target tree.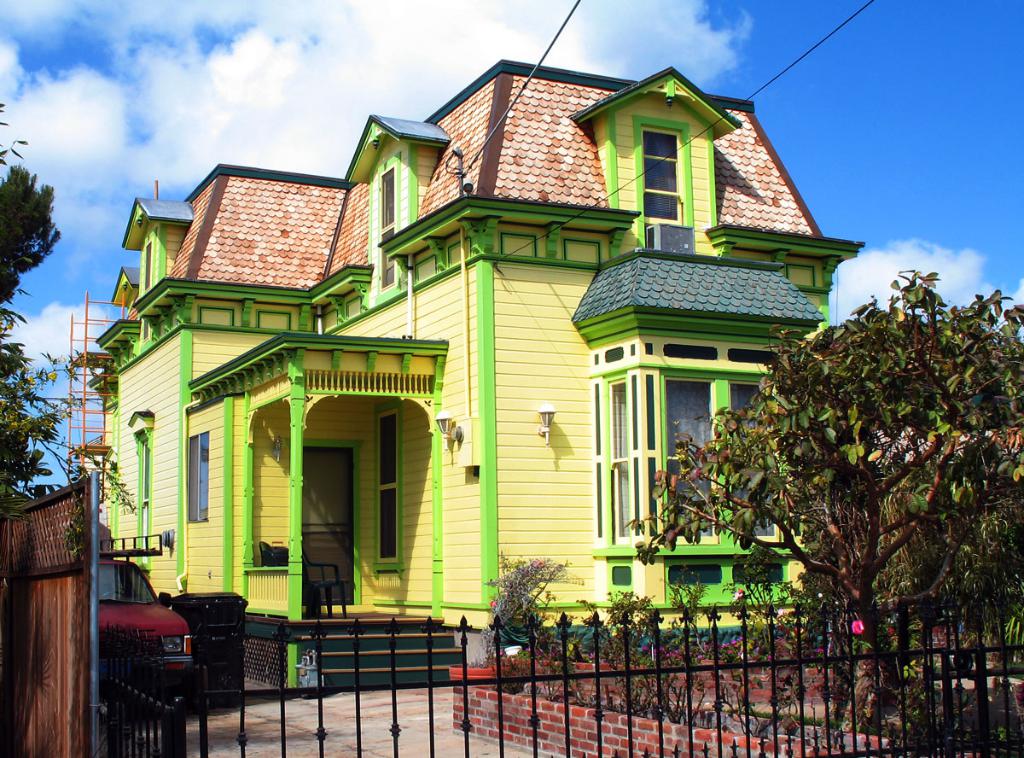
Target region: (0,95,147,513).
